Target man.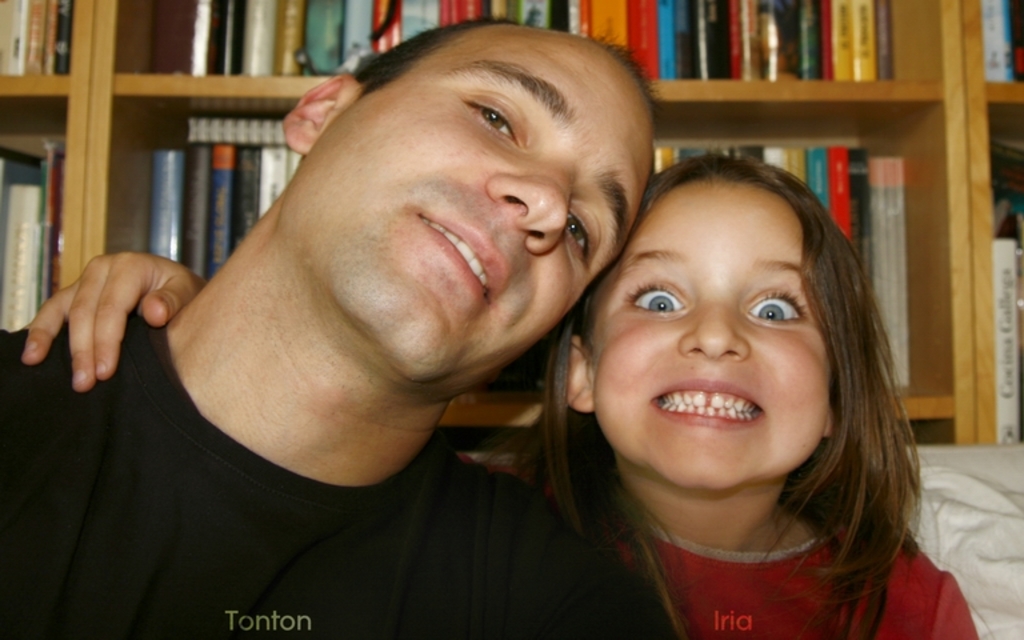
Target region: locate(4, 36, 700, 639).
